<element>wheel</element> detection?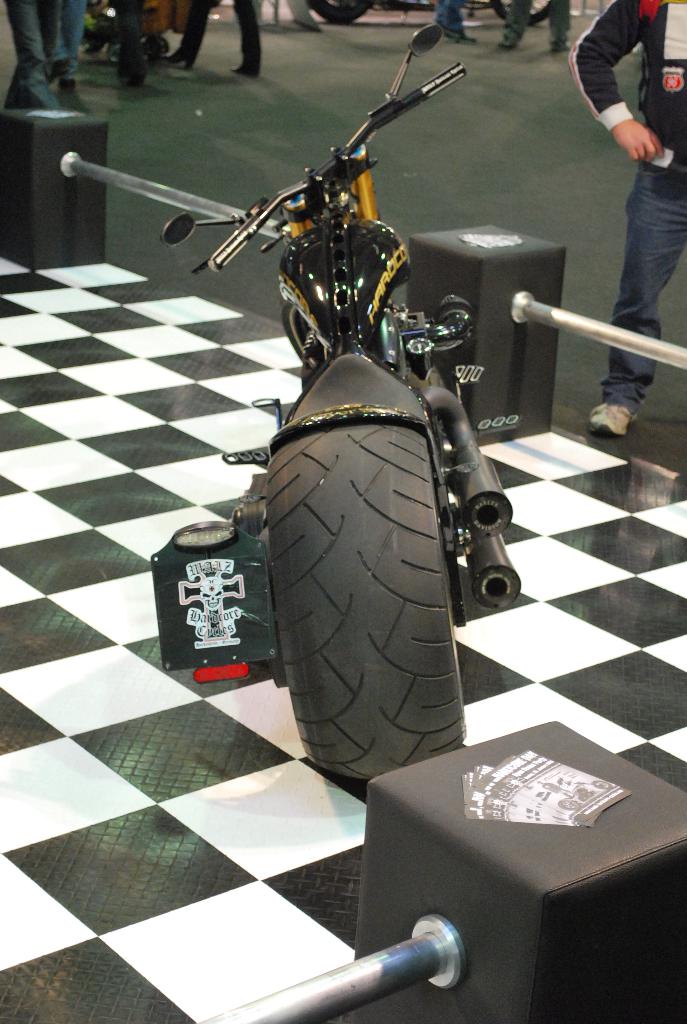
[491, 0, 549, 26]
